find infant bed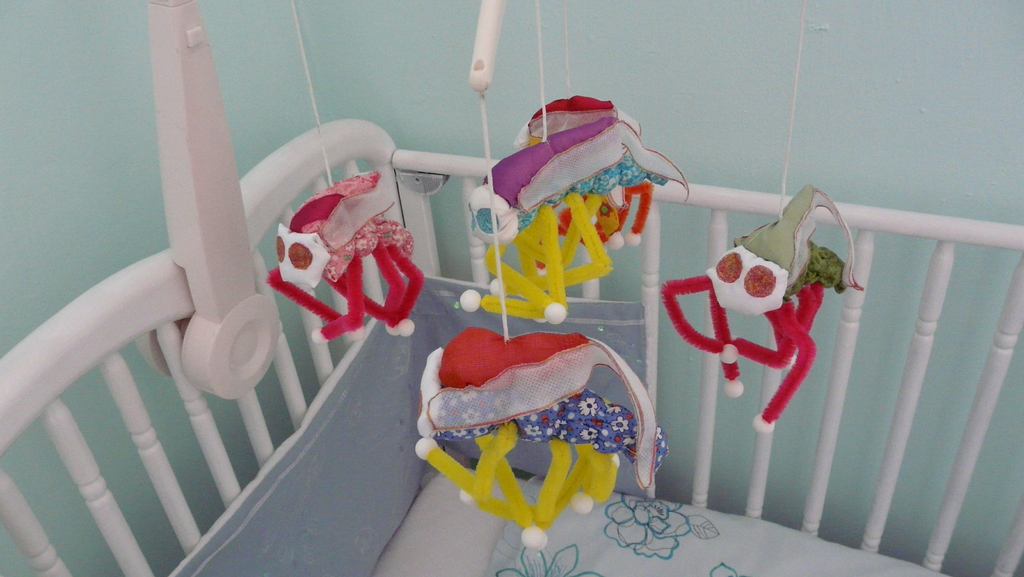
(left=0, top=0, right=1023, bottom=576)
